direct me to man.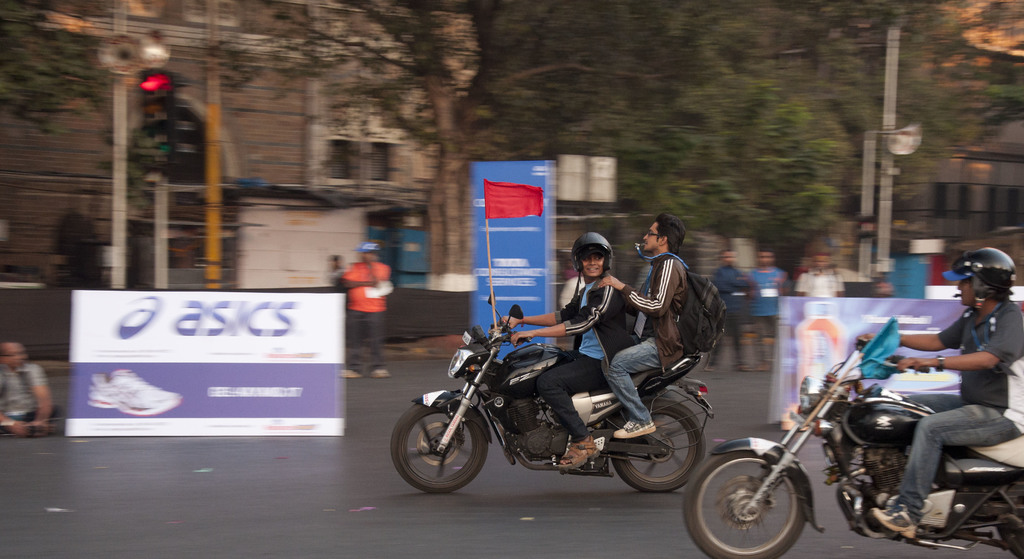
Direction: 702 249 751 380.
